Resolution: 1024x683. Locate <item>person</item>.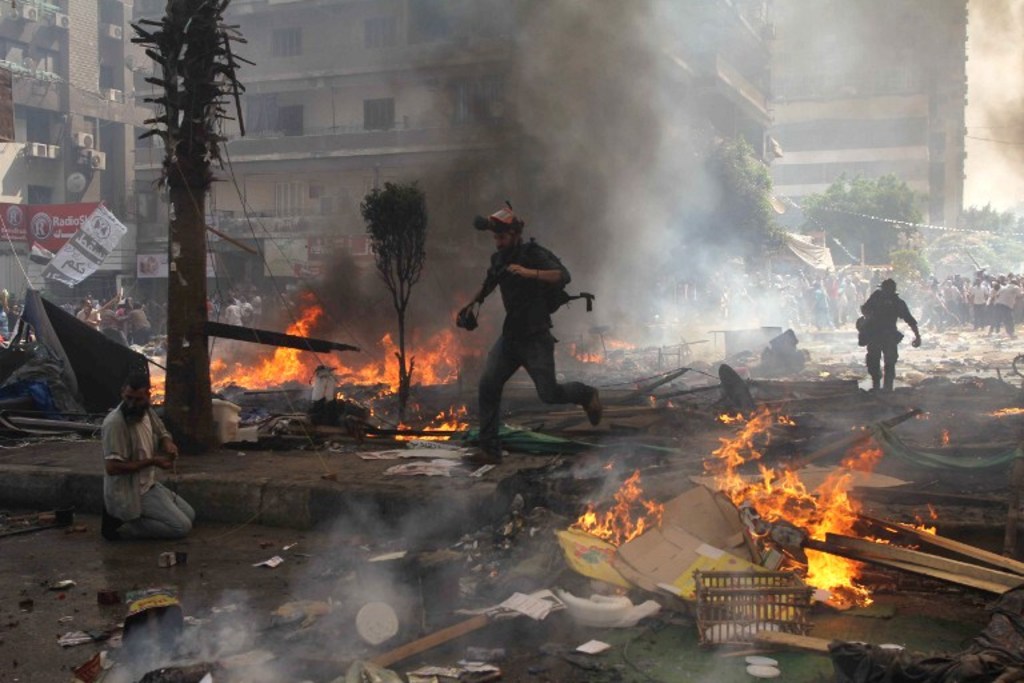
bbox=[228, 288, 249, 327].
